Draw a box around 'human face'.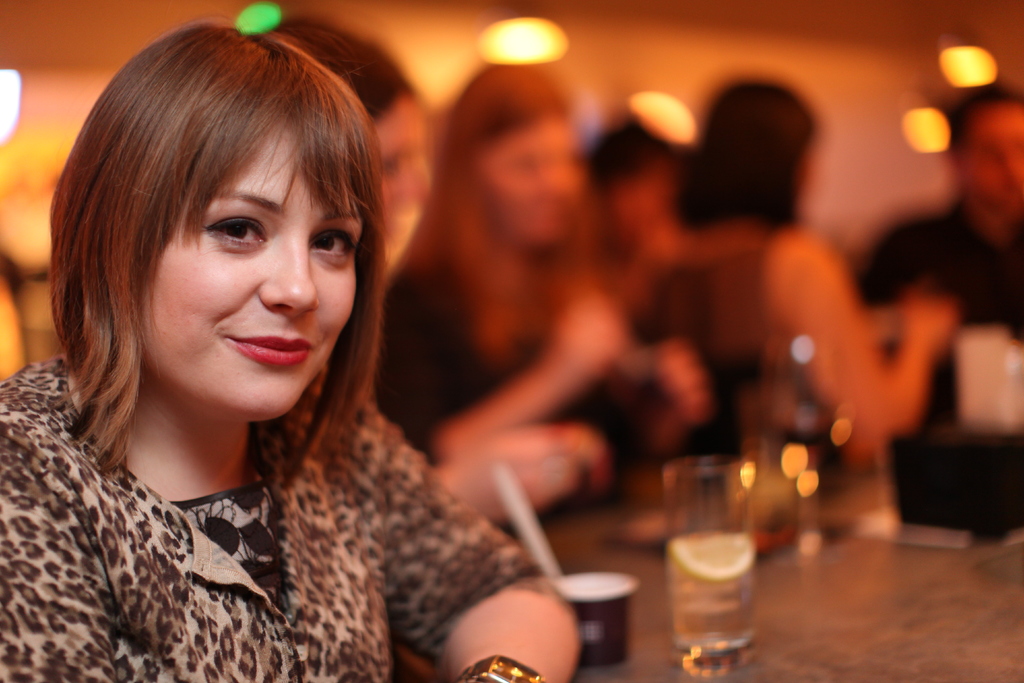
bbox(362, 91, 428, 218).
